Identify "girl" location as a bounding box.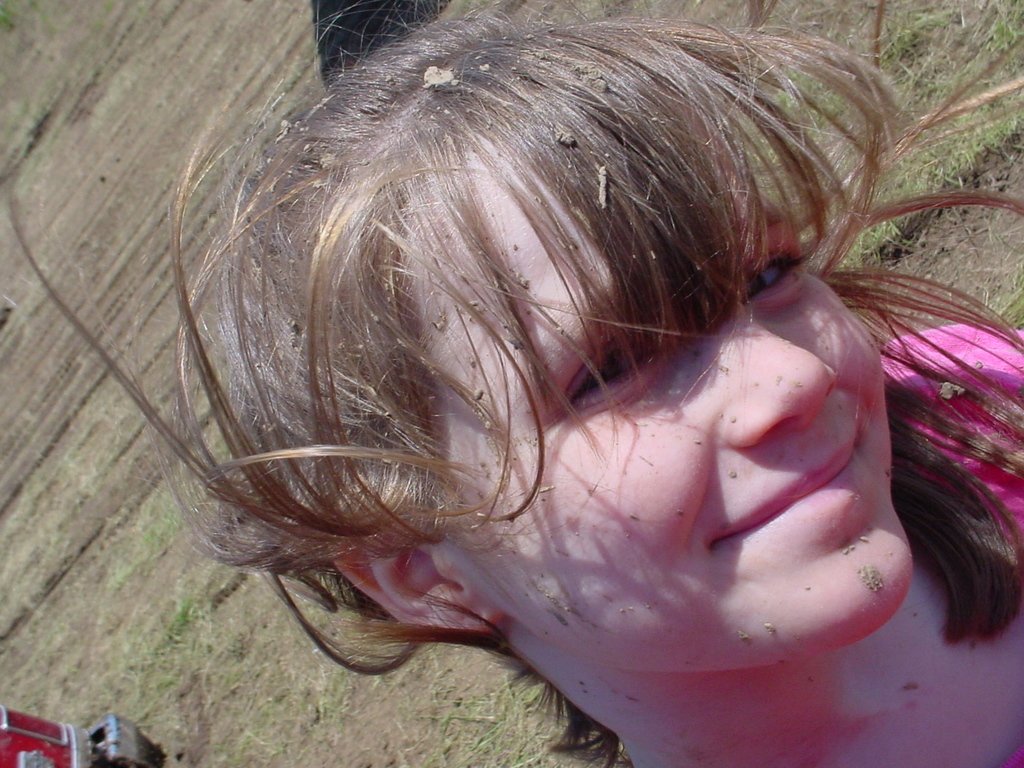
detection(0, 0, 1023, 767).
